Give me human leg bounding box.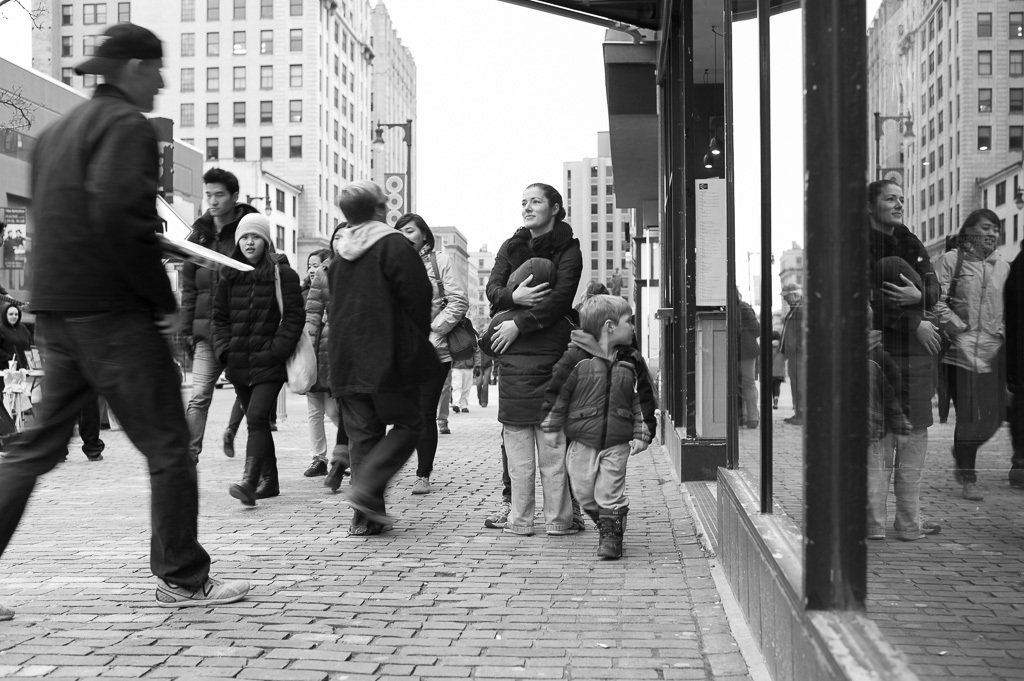
0, 315, 98, 624.
